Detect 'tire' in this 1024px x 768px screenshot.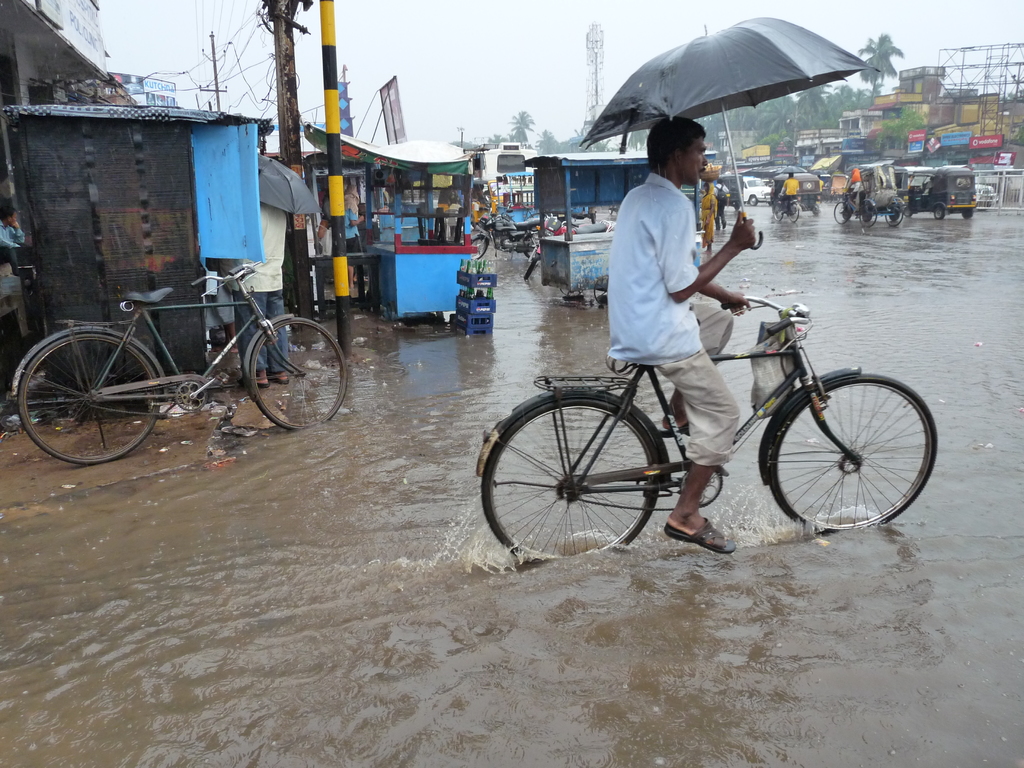
Detection: 831, 199, 853, 227.
